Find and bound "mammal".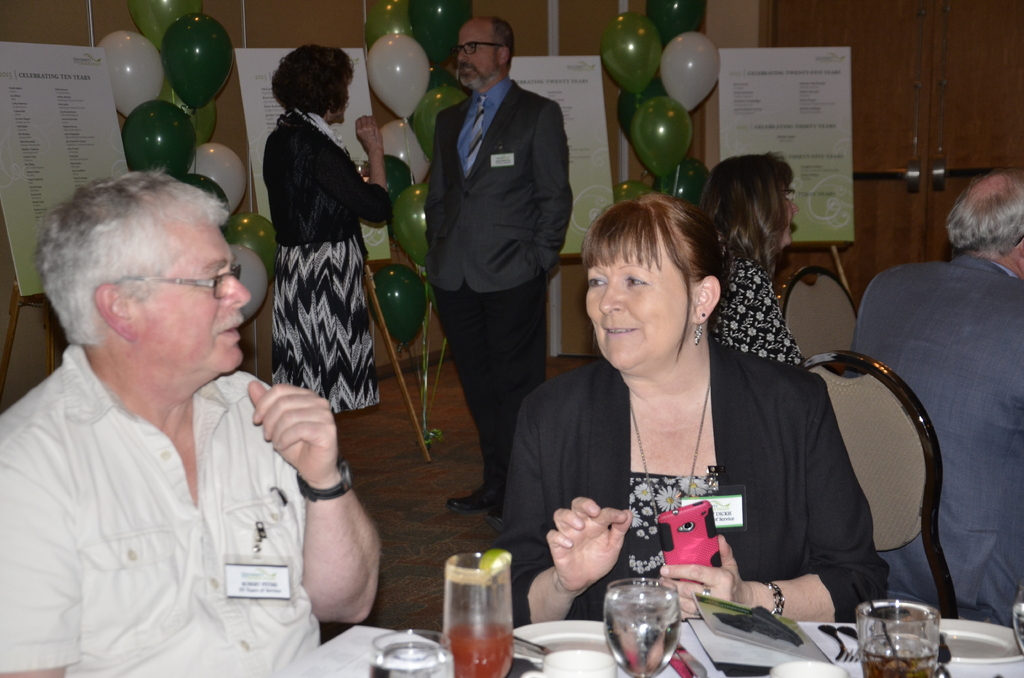
Bound: {"x1": 493, "y1": 214, "x2": 899, "y2": 619}.
